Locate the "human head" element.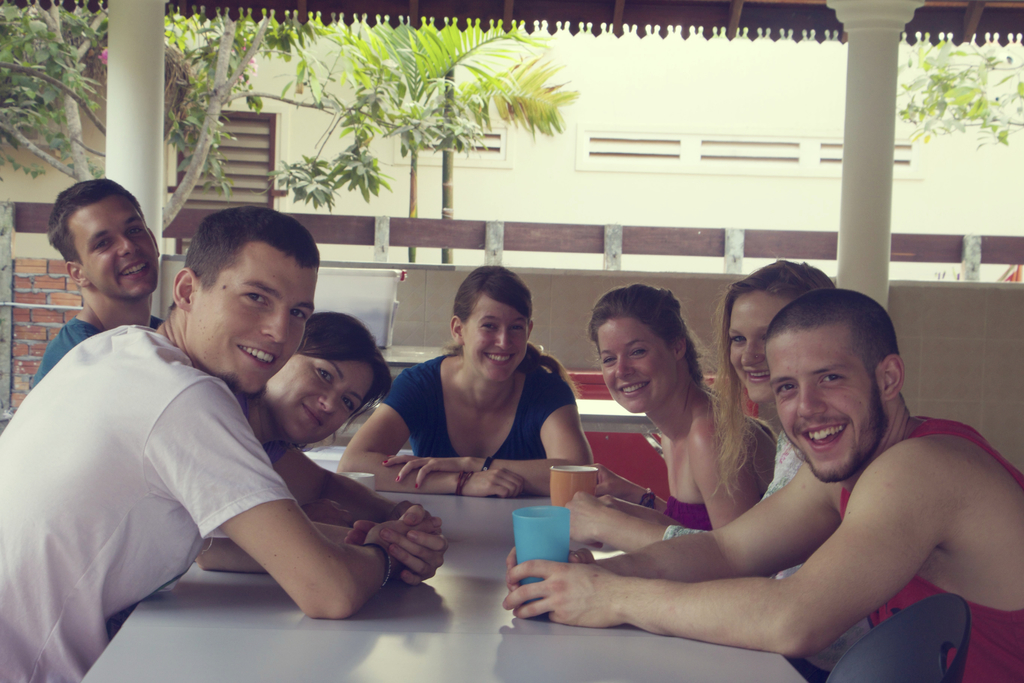
Element bbox: [left=169, top=205, right=324, bottom=395].
